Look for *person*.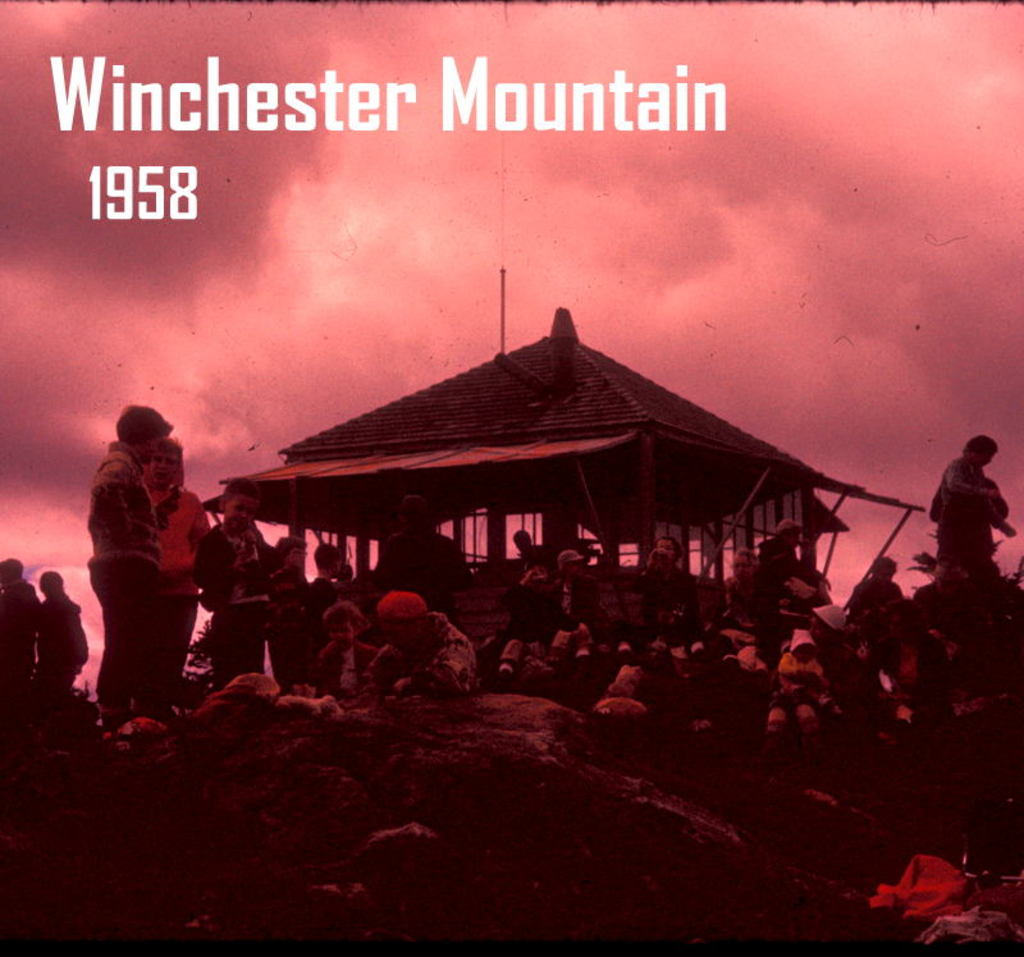
Found: <bbox>133, 440, 204, 697</bbox>.
